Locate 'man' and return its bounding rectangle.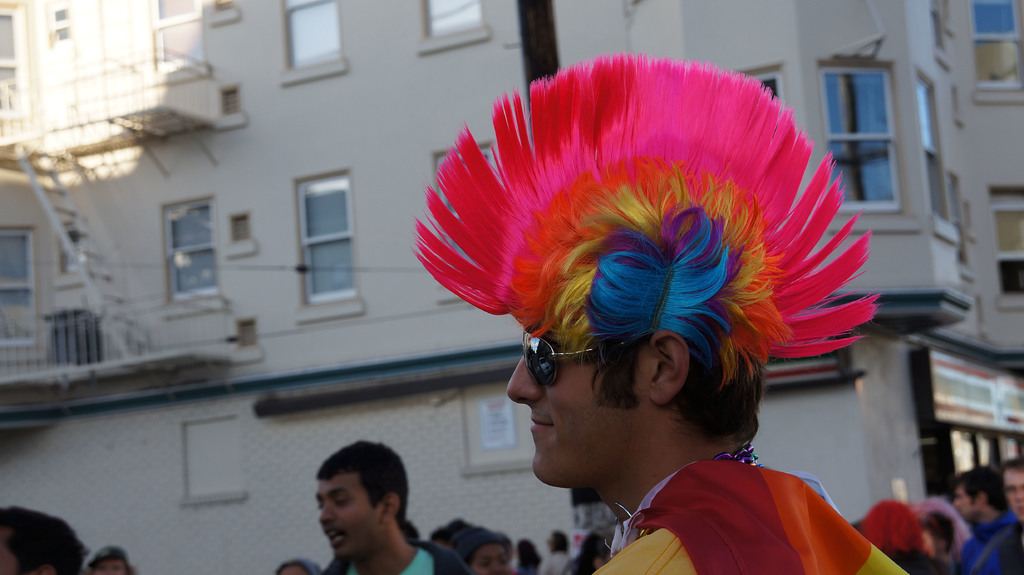
[x1=264, y1=440, x2=468, y2=574].
